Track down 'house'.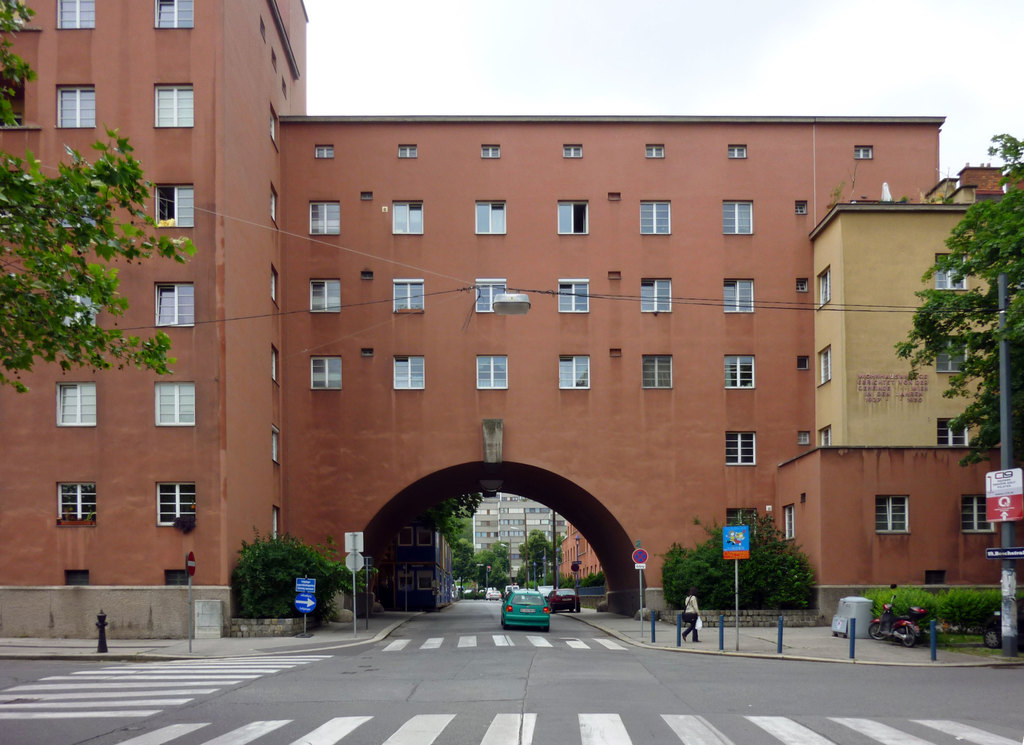
Tracked to <region>470, 490, 573, 582</region>.
